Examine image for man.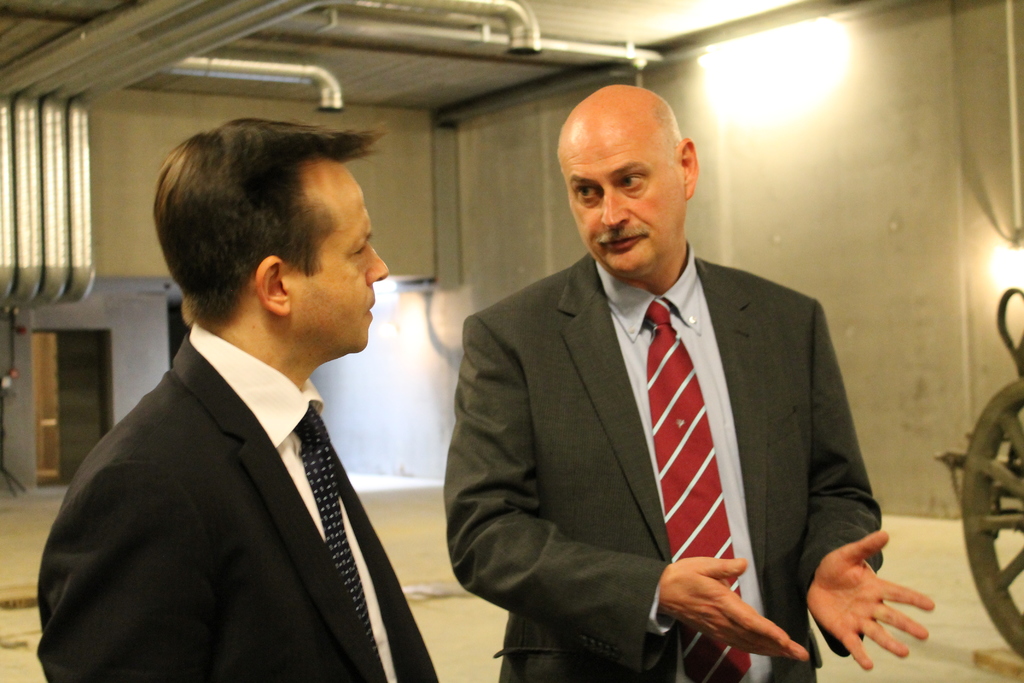
Examination result: 439:85:940:682.
